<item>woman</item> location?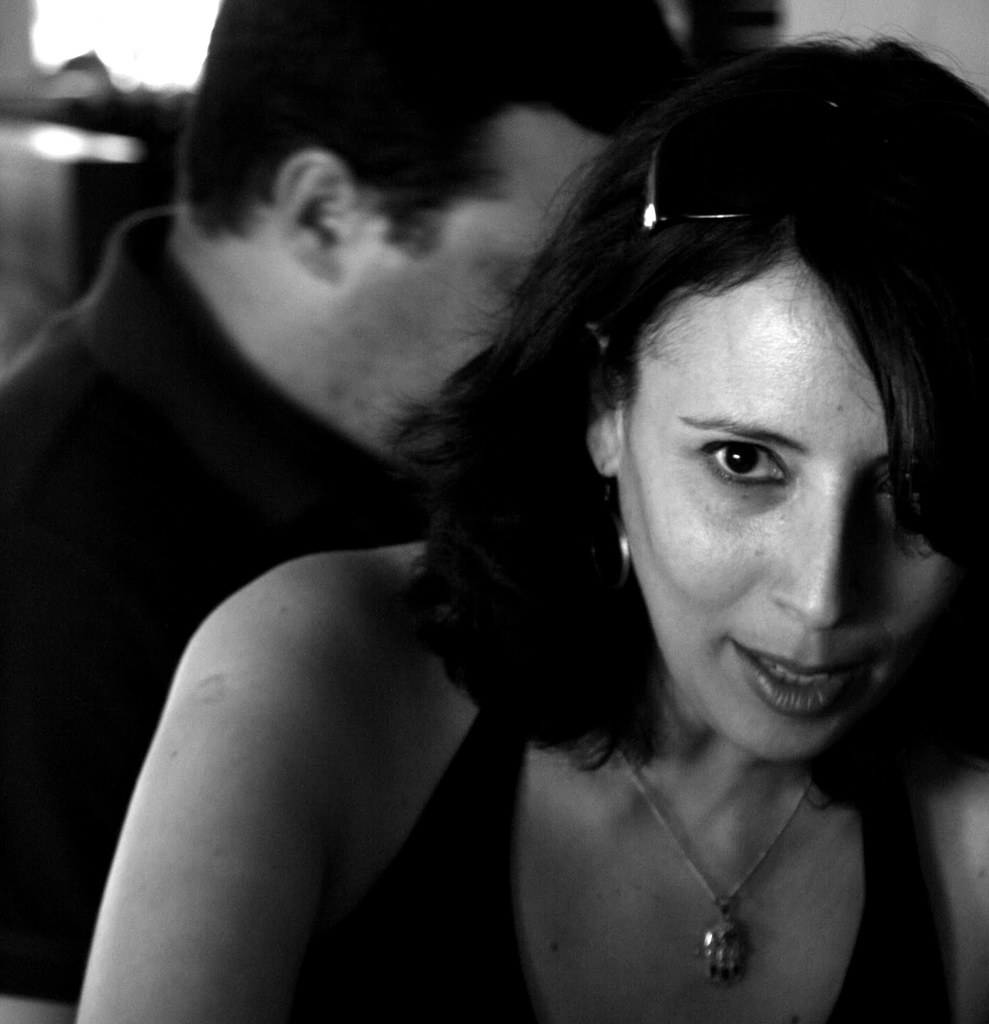
175,40,955,1023
